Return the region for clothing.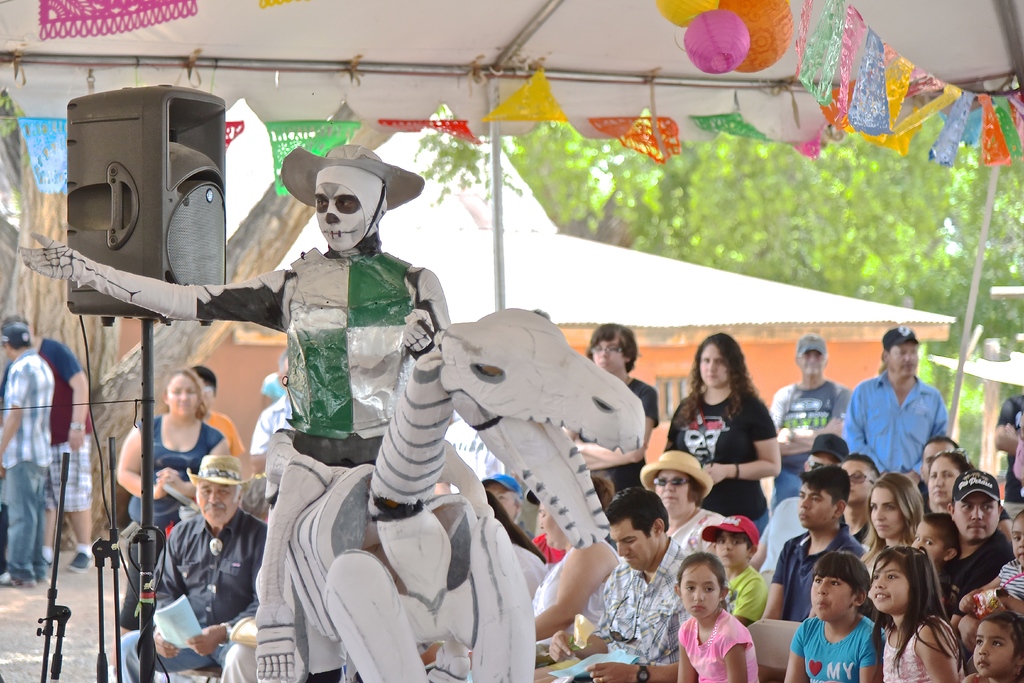
{"x1": 559, "y1": 369, "x2": 663, "y2": 511}.
